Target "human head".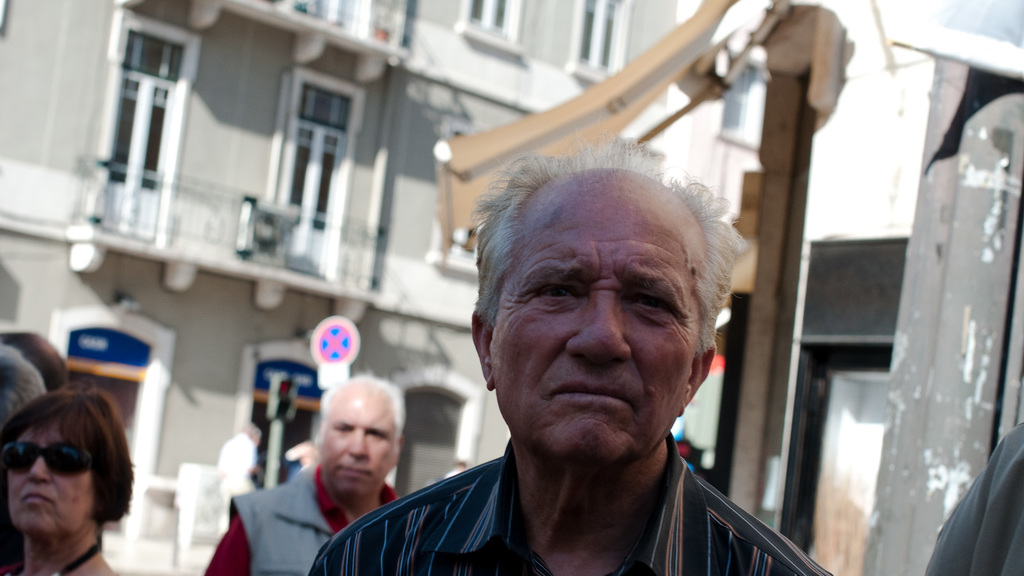
Target region: box(0, 349, 42, 427).
